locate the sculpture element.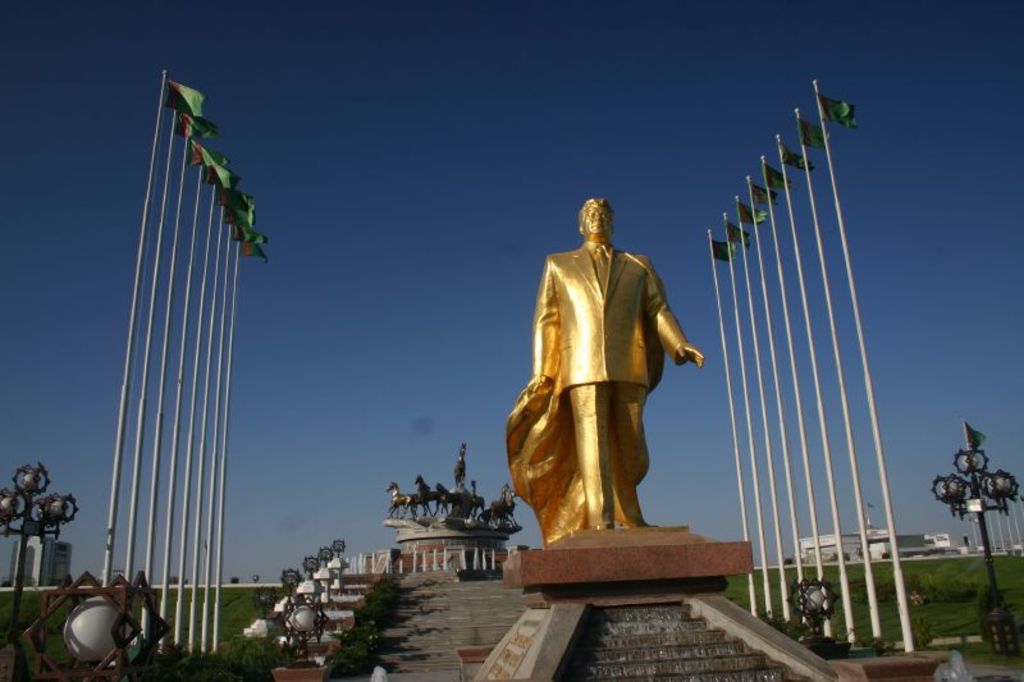
Element bbox: region(388, 484, 419, 521).
